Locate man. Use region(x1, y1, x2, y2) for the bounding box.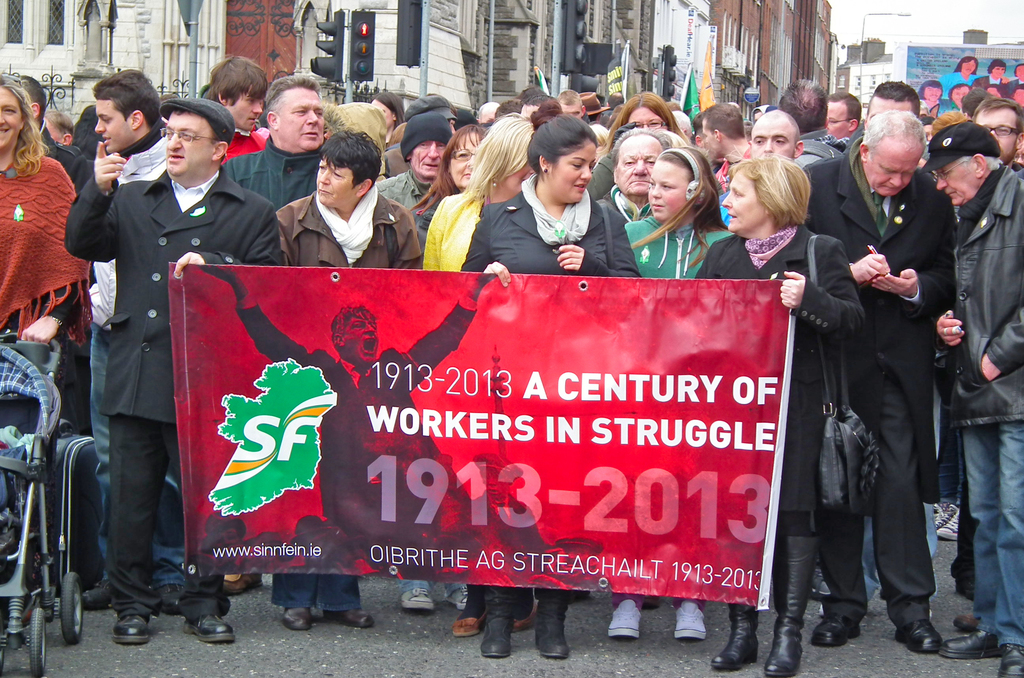
region(380, 89, 456, 180).
